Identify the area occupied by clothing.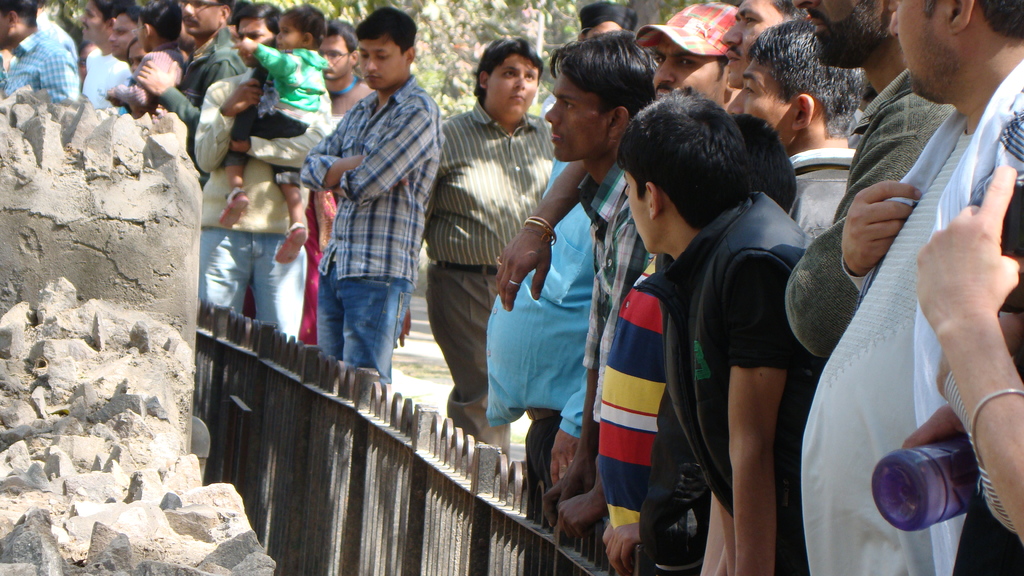
Area: 427 105 554 463.
